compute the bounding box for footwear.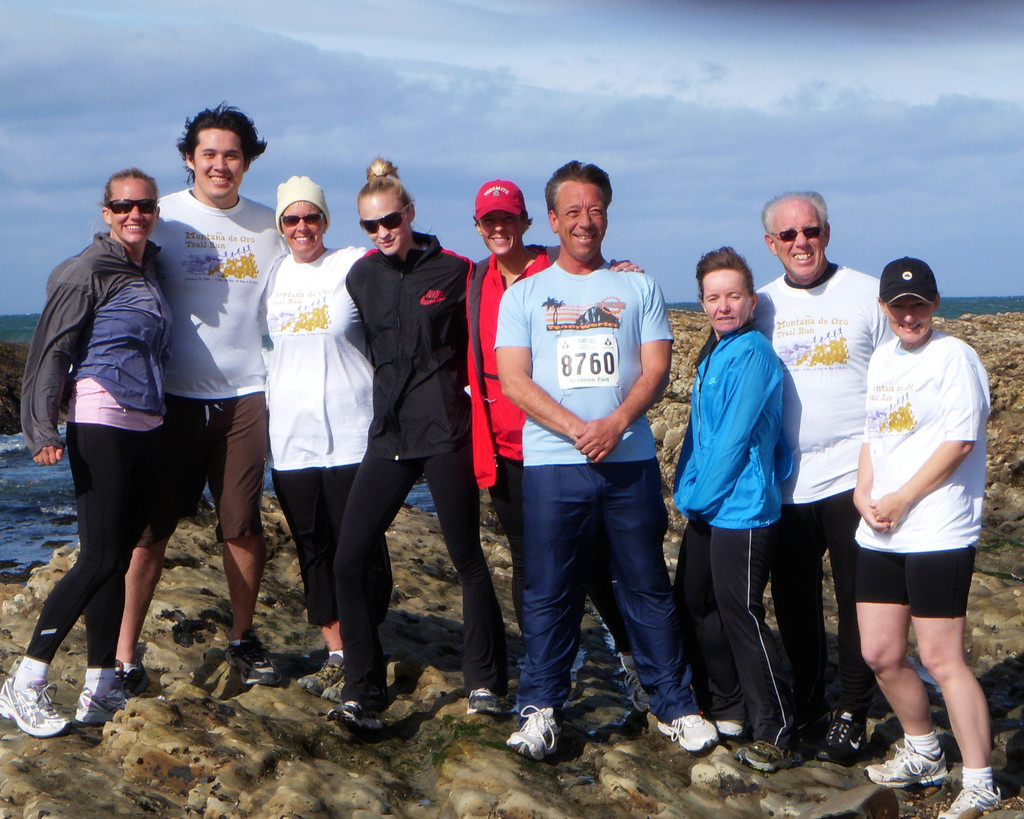
x1=74, y1=676, x2=134, y2=720.
